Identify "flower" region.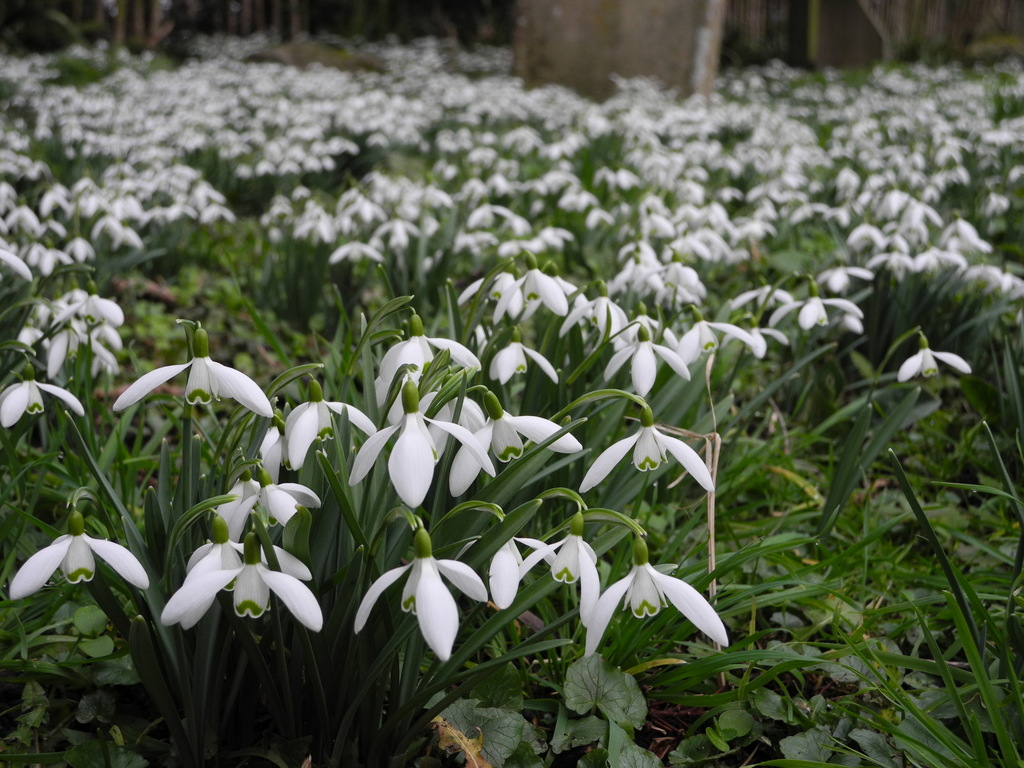
Region: (285, 397, 374, 470).
